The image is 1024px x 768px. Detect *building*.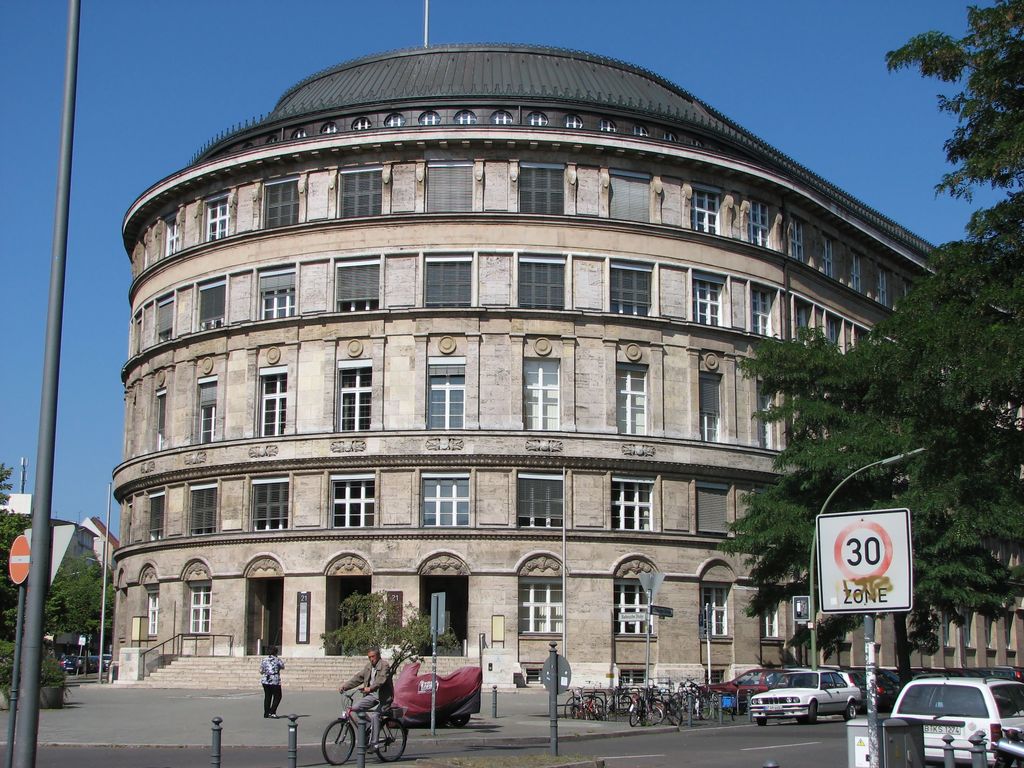
Detection: select_region(108, 1, 1023, 691).
